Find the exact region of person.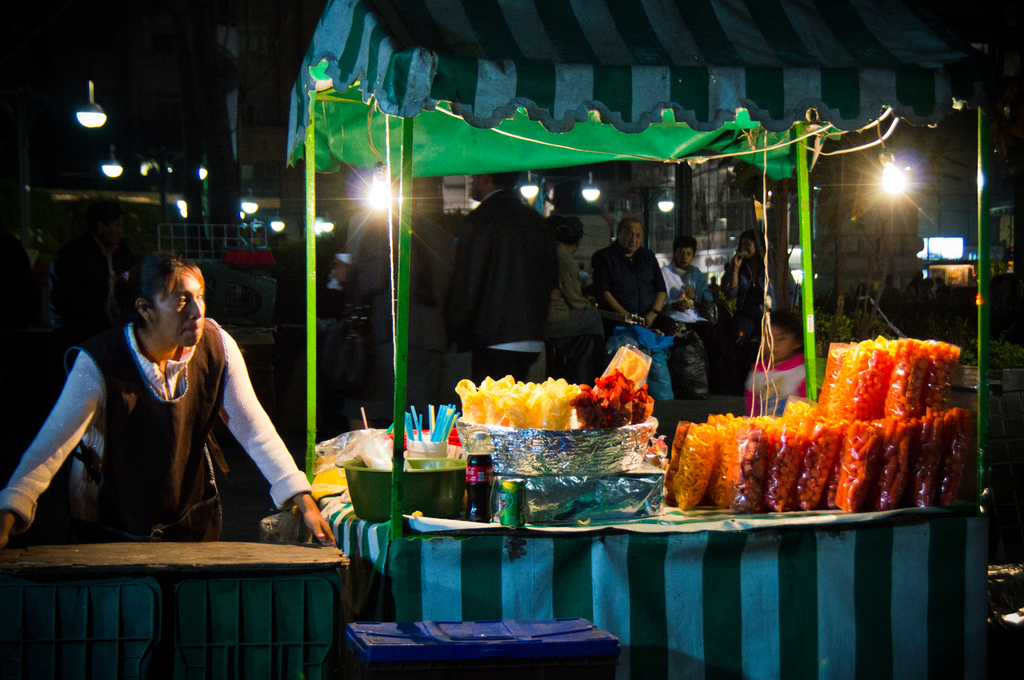
Exact region: left=551, top=215, right=591, bottom=308.
